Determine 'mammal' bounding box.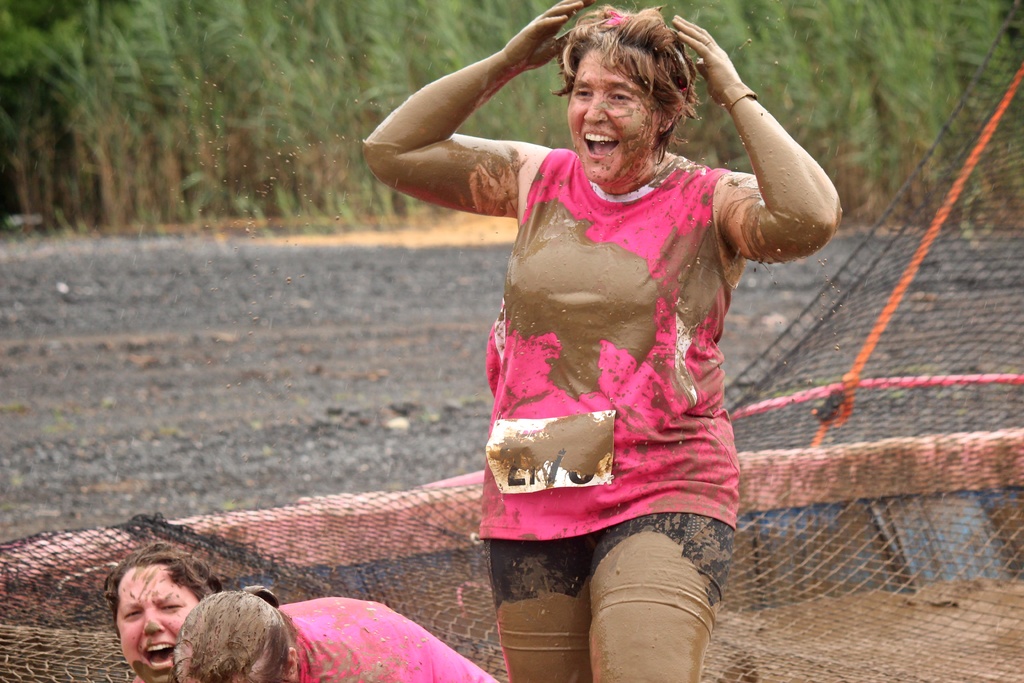
Determined: box=[175, 582, 501, 682].
